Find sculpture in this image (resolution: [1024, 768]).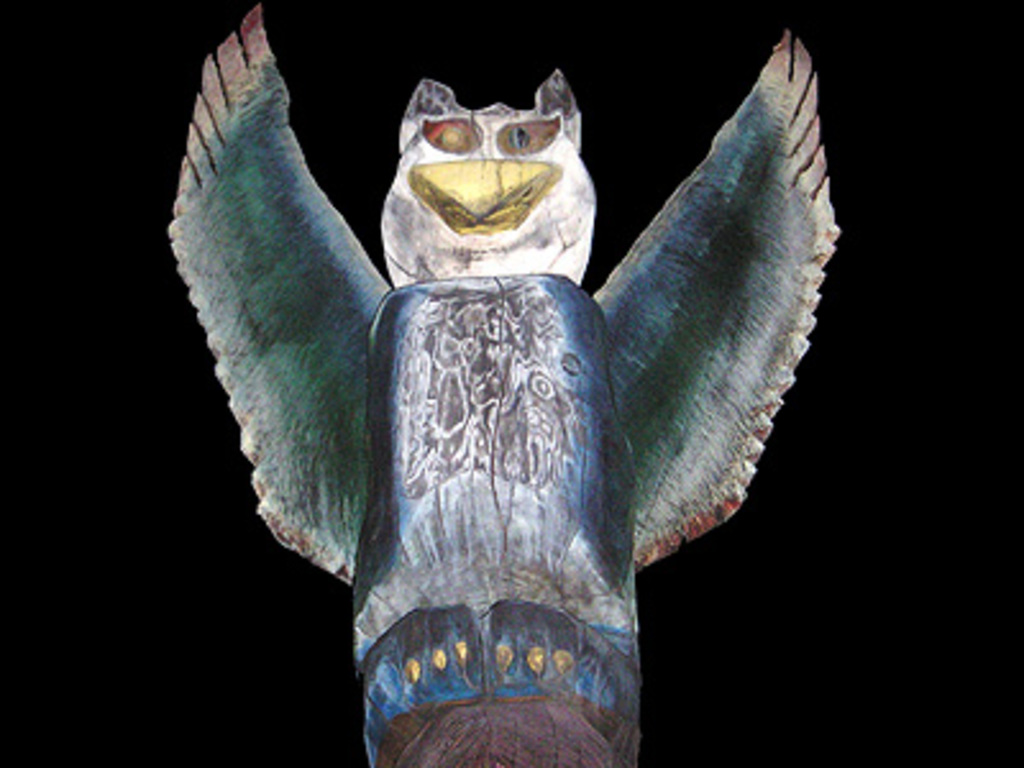
box=[177, 0, 896, 722].
